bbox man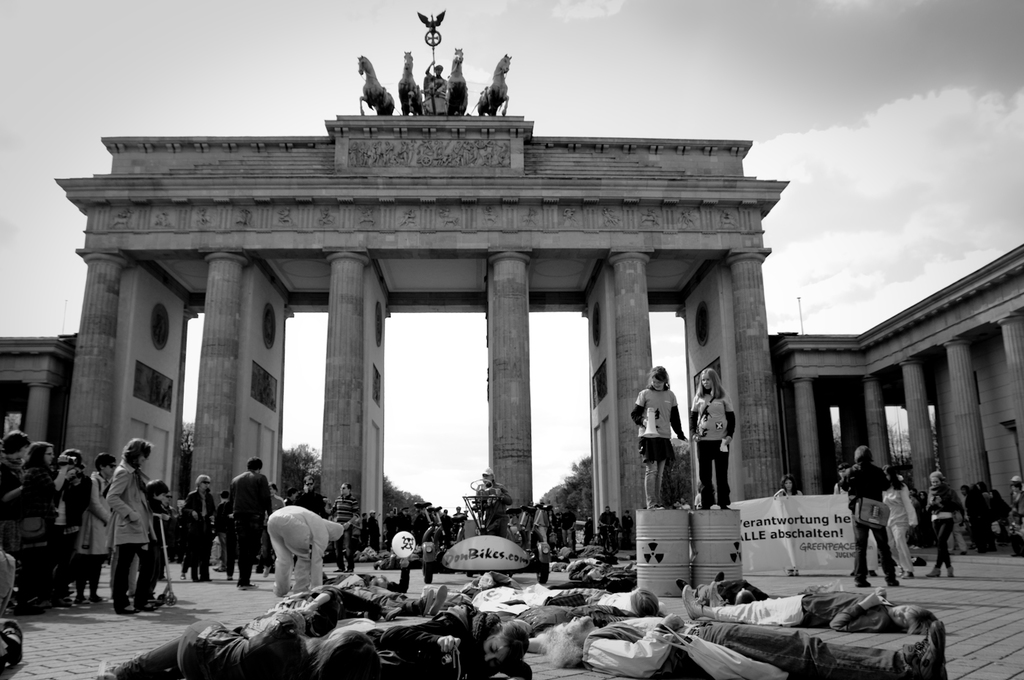
rect(176, 475, 219, 583)
